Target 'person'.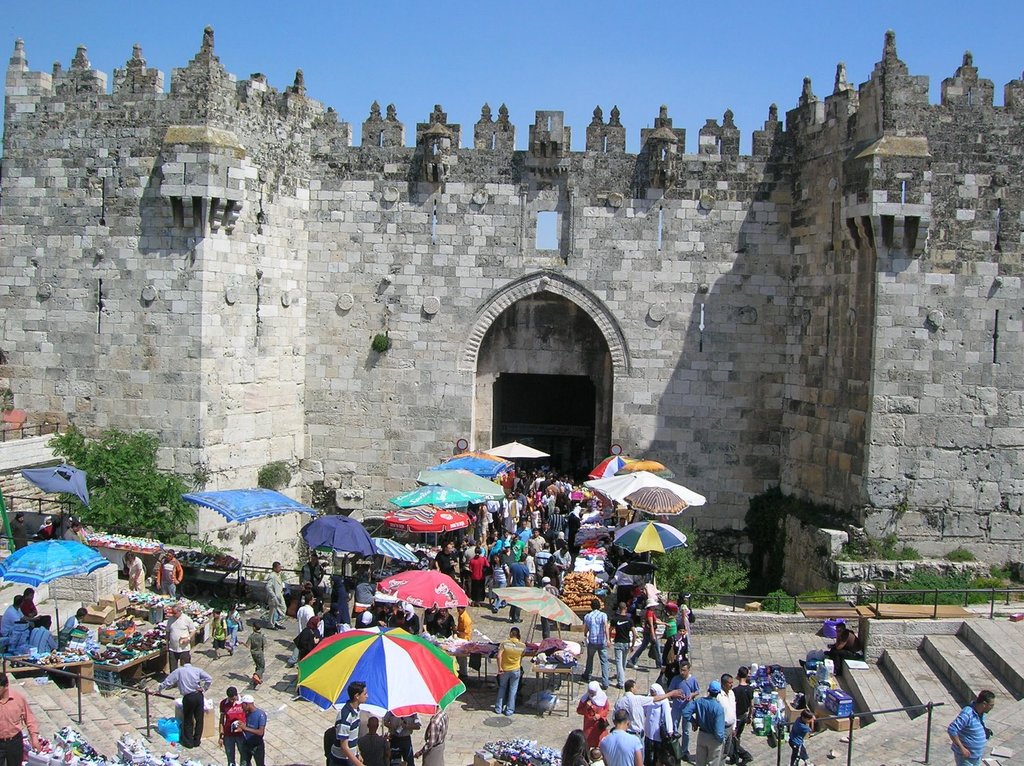
Target region: bbox=[788, 706, 814, 765].
